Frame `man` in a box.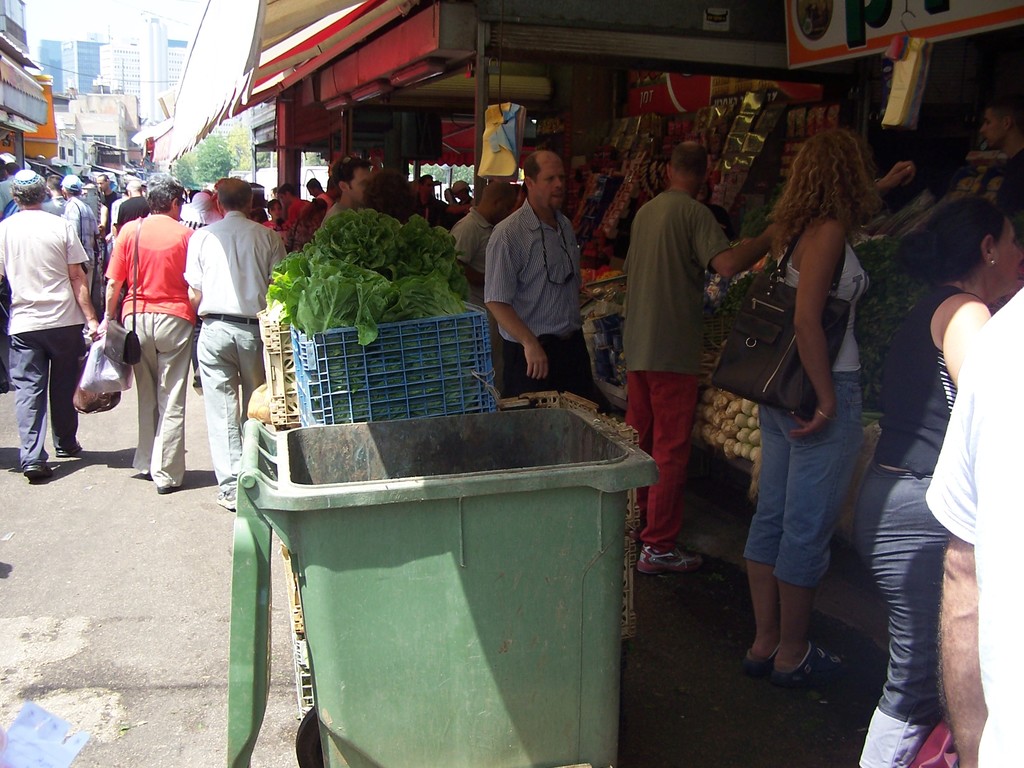
{"left": 95, "top": 166, "right": 122, "bottom": 204}.
